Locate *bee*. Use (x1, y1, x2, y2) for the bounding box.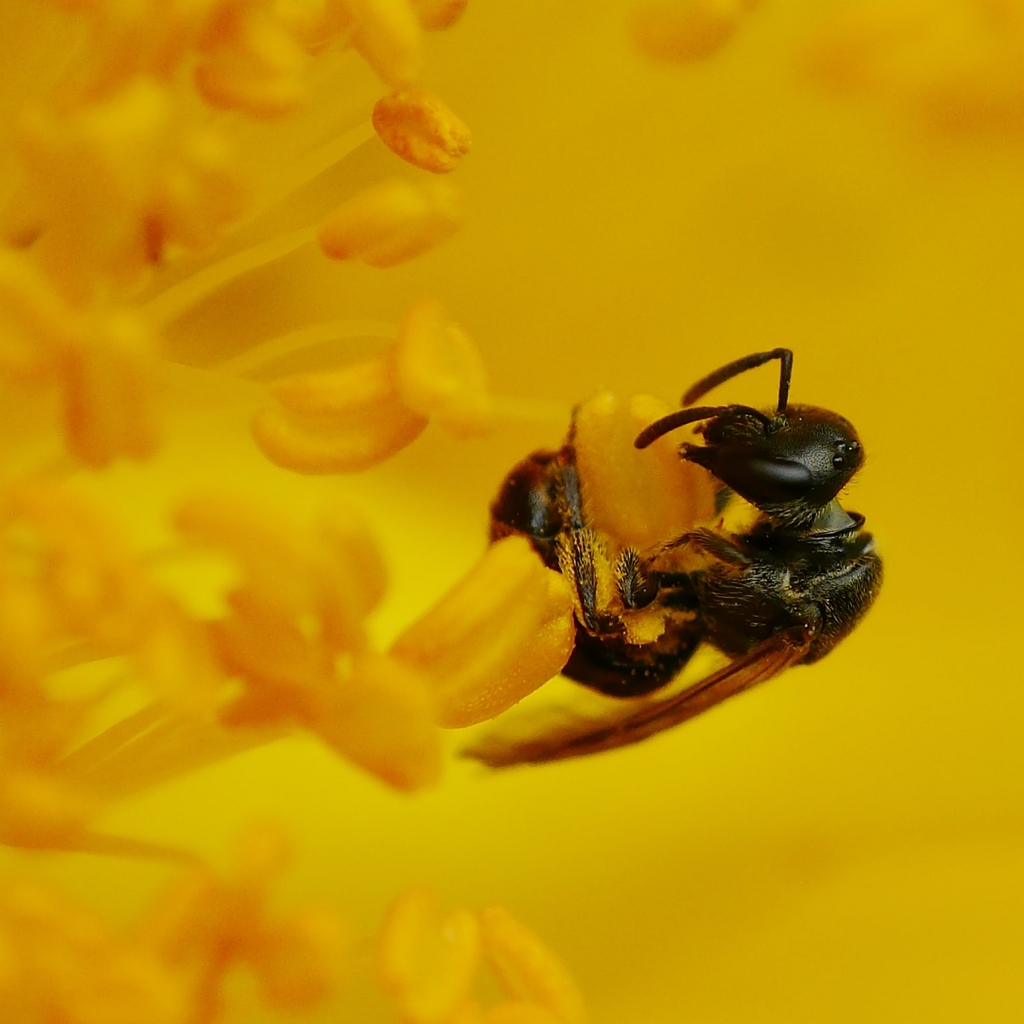
(455, 330, 895, 782).
